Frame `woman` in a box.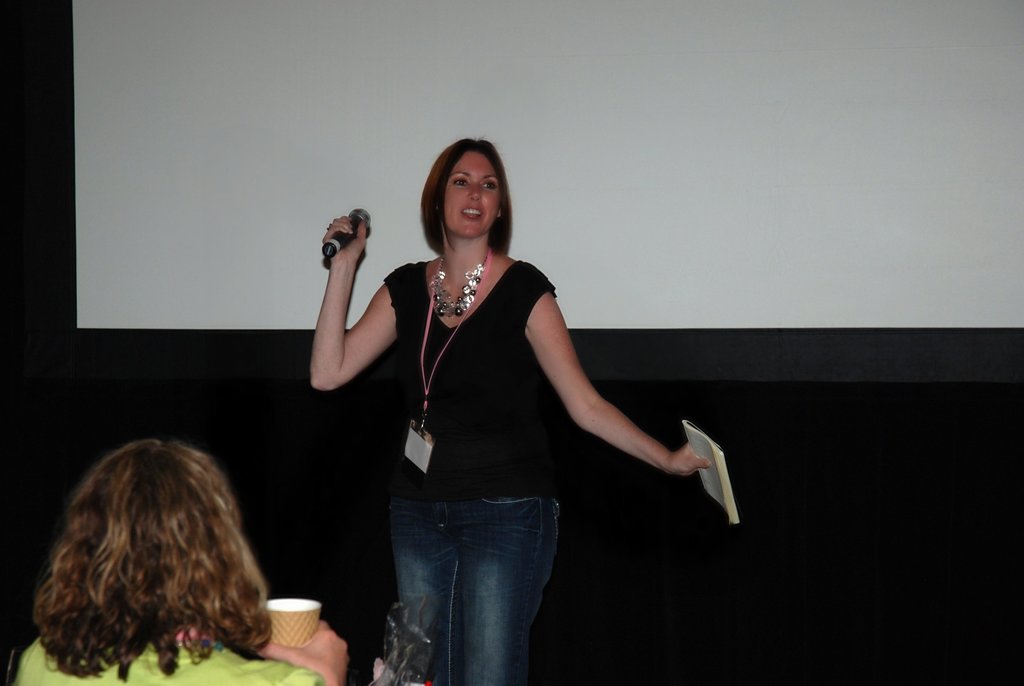
pyautogui.locateOnScreen(16, 441, 331, 685).
